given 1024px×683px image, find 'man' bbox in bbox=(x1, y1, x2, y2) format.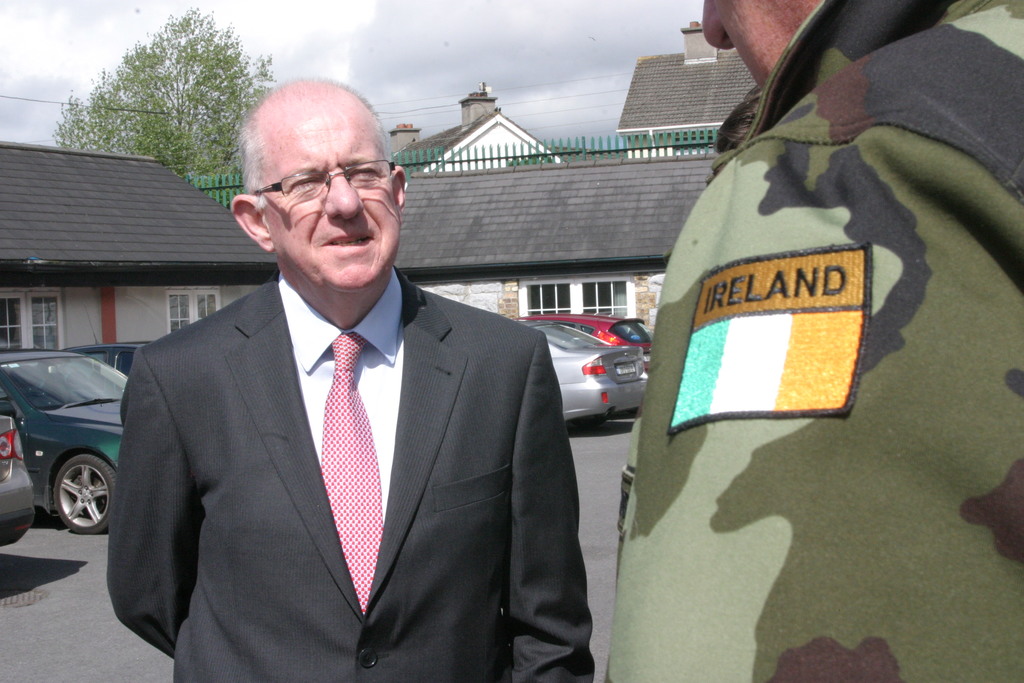
bbox=(94, 119, 601, 676).
